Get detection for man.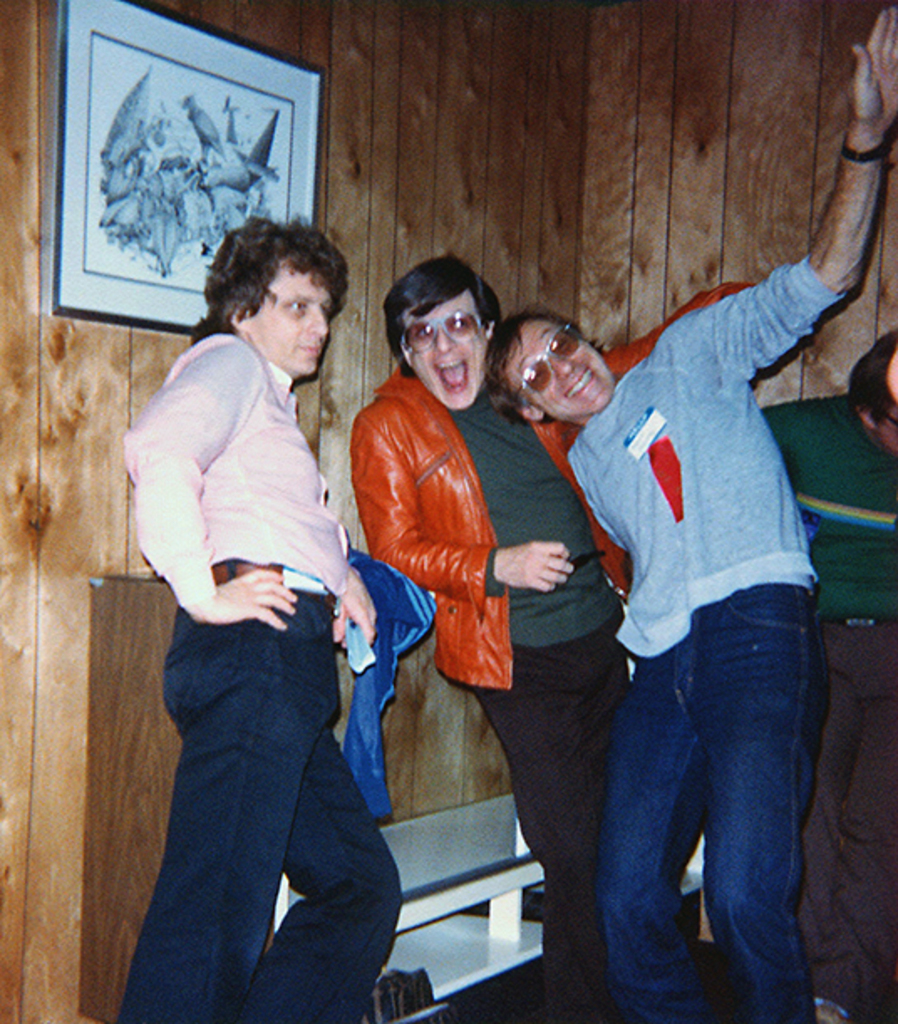
Detection: (x1=106, y1=199, x2=414, y2=1011).
